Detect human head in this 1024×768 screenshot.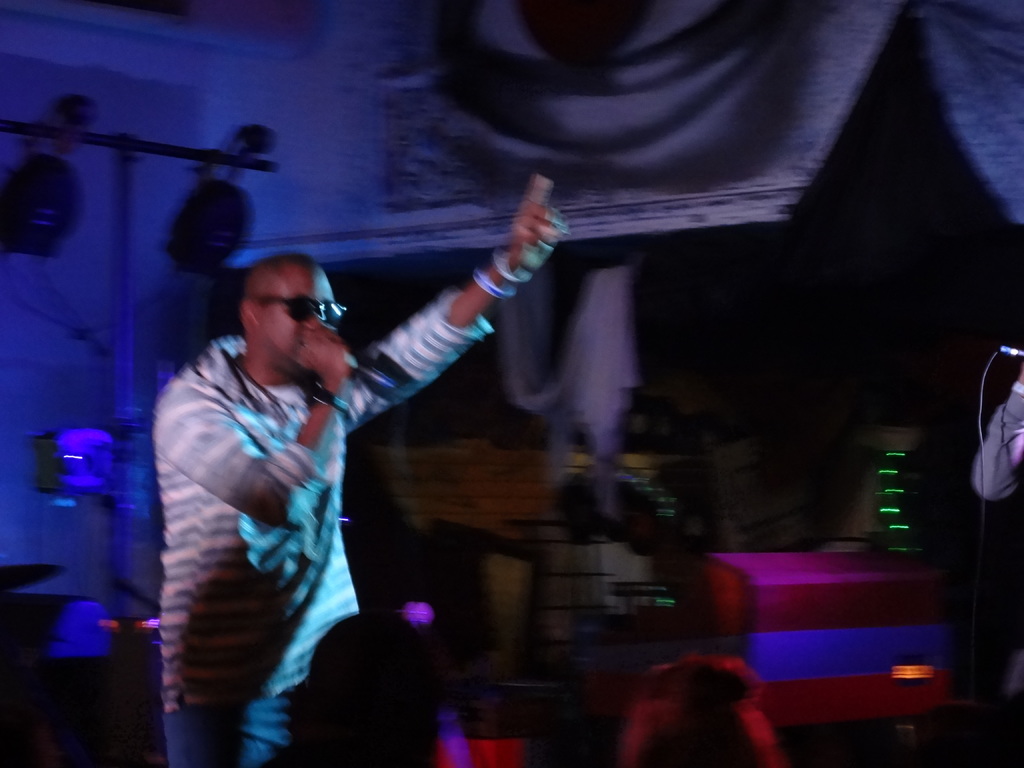
Detection: (241, 252, 340, 372).
